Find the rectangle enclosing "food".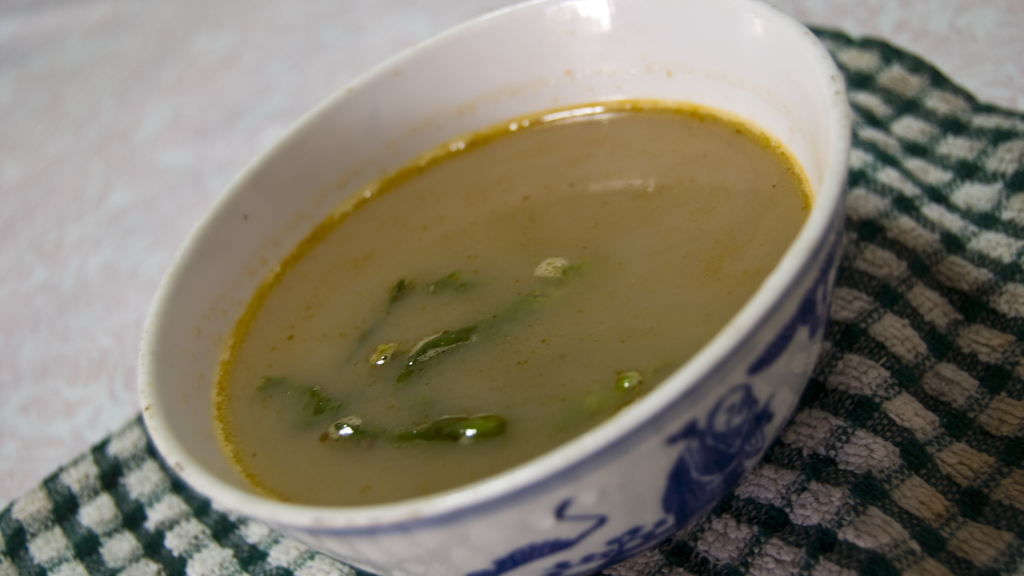
(x1=122, y1=3, x2=880, y2=518).
